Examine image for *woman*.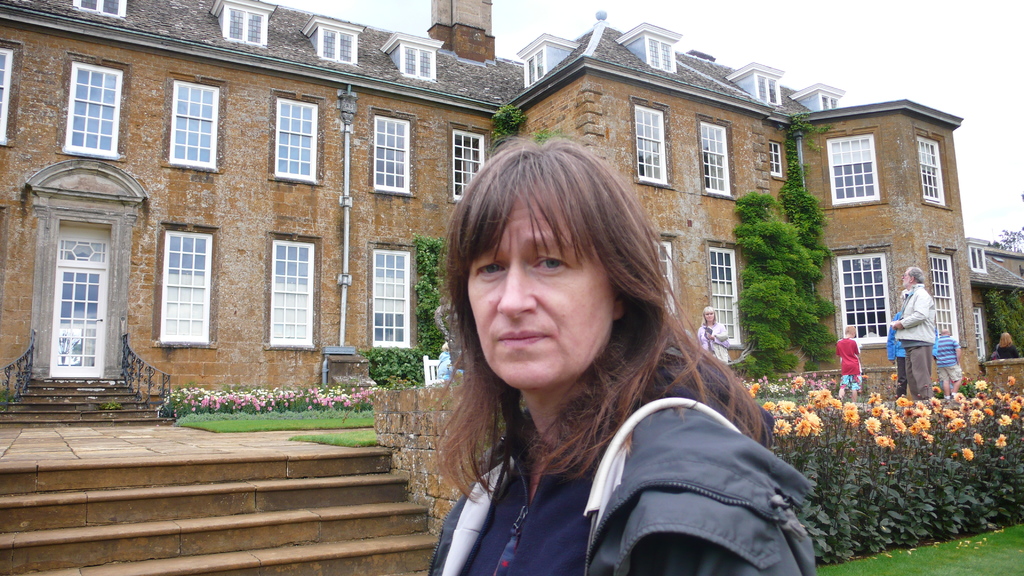
Examination result: (x1=696, y1=306, x2=726, y2=361).
